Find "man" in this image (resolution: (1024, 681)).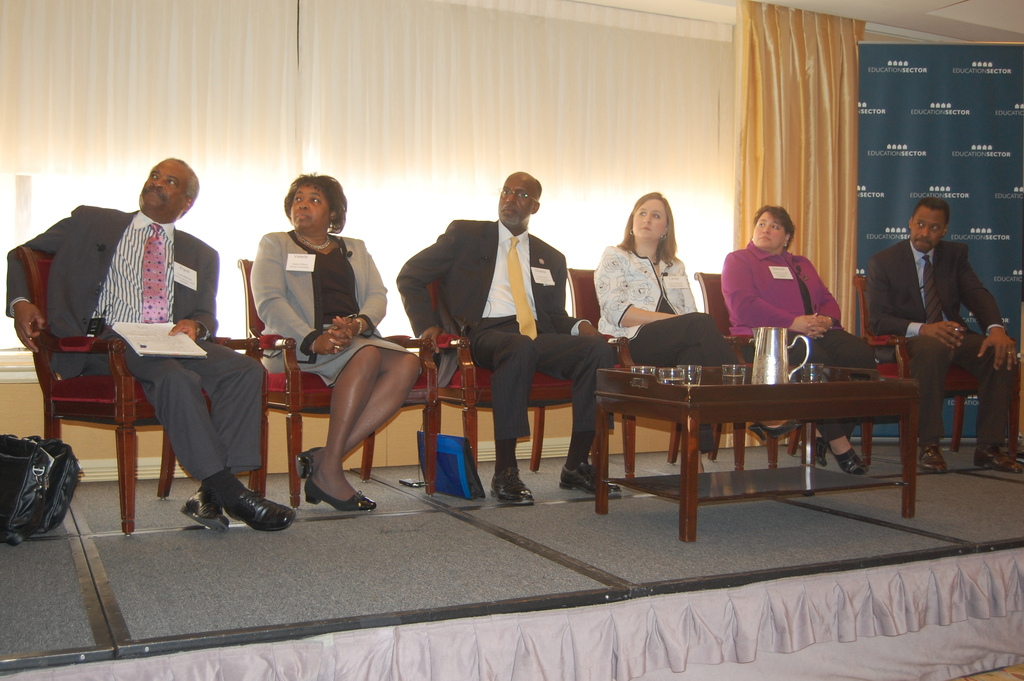
crop(394, 171, 623, 505).
